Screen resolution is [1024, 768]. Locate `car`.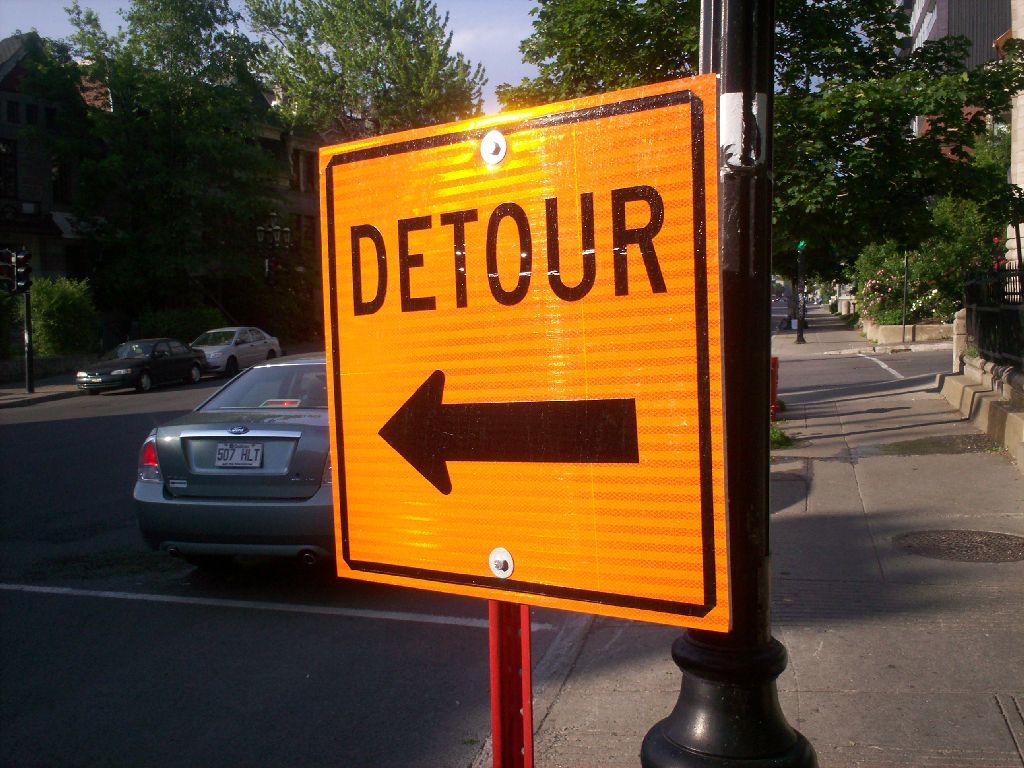
<bbox>78, 338, 208, 395</bbox>.
